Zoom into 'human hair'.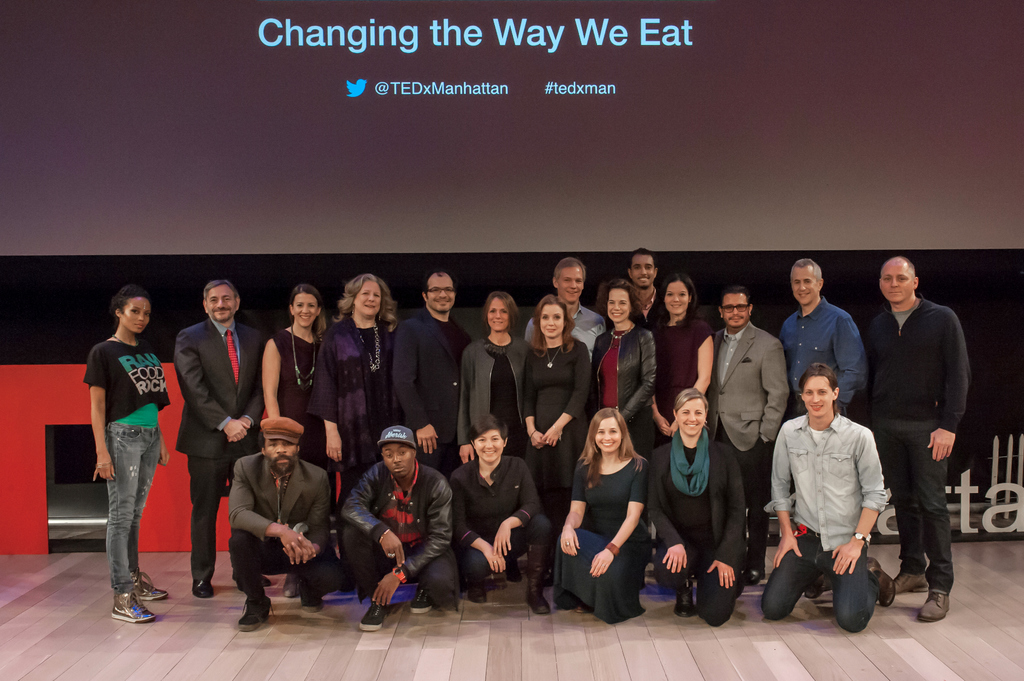
Zoom target: box=[484, 291, 522, 334].
